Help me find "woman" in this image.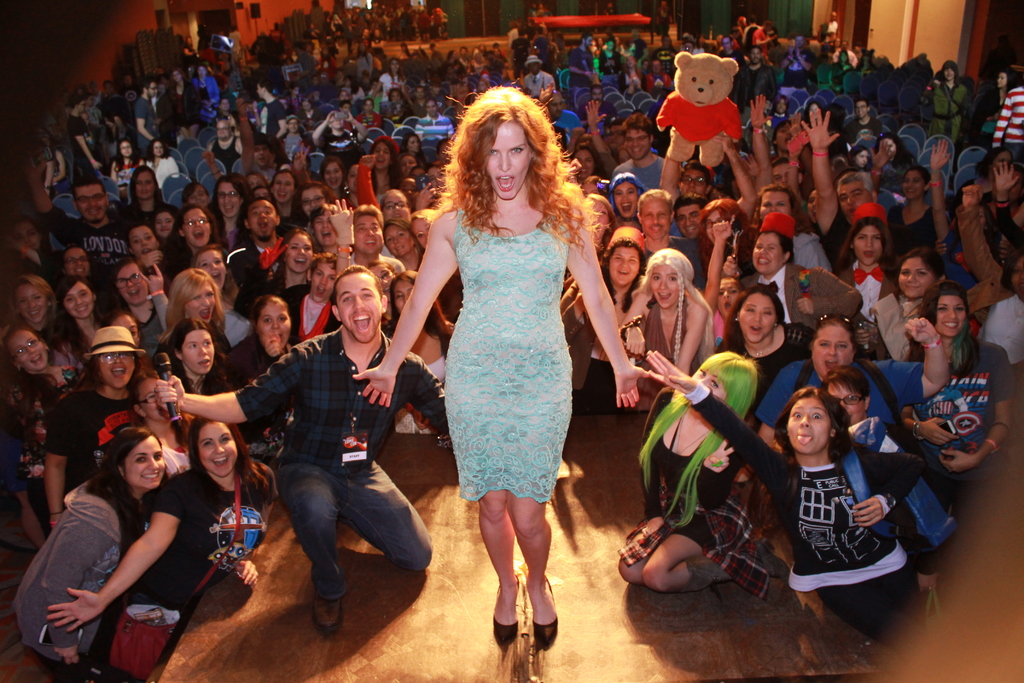
Found it: rect(367, 56, 413, 101).
